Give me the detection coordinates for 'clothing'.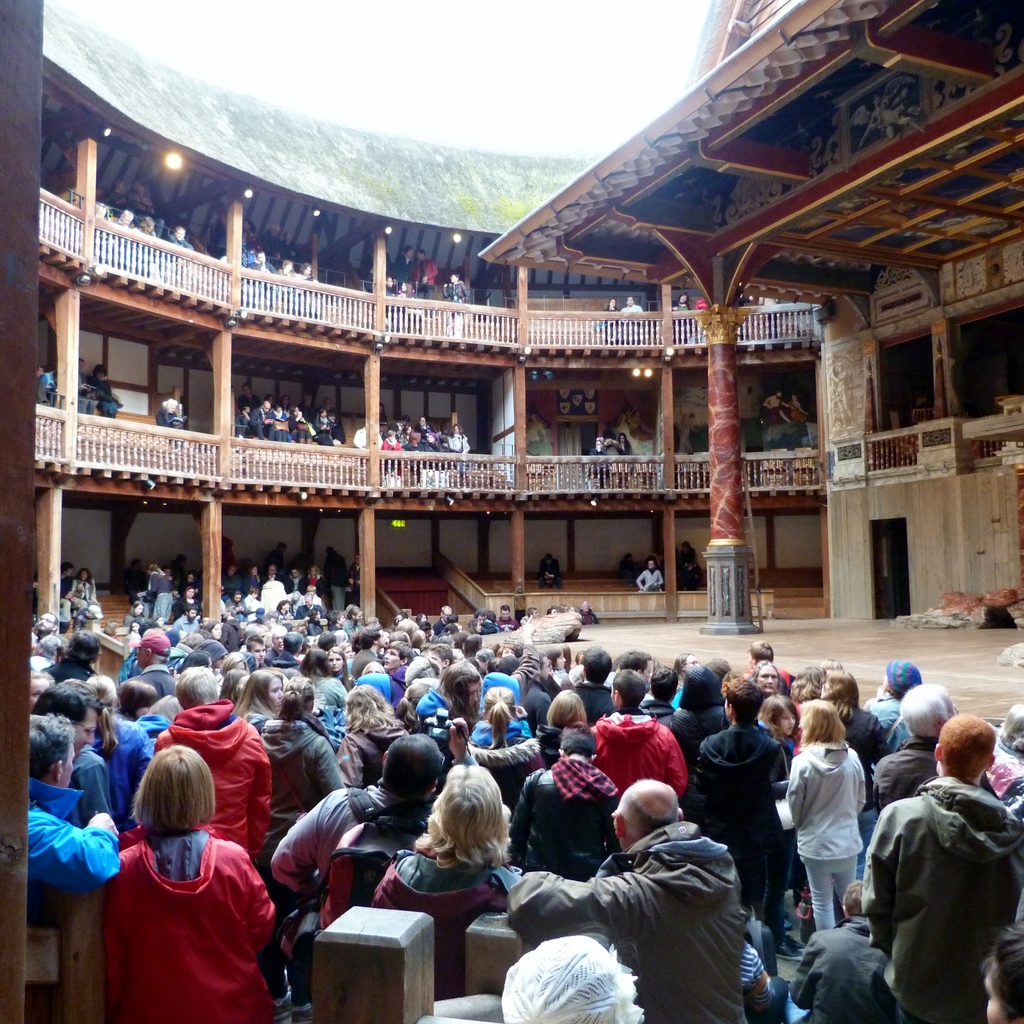
bbox=[601, 303, 620, 316].
